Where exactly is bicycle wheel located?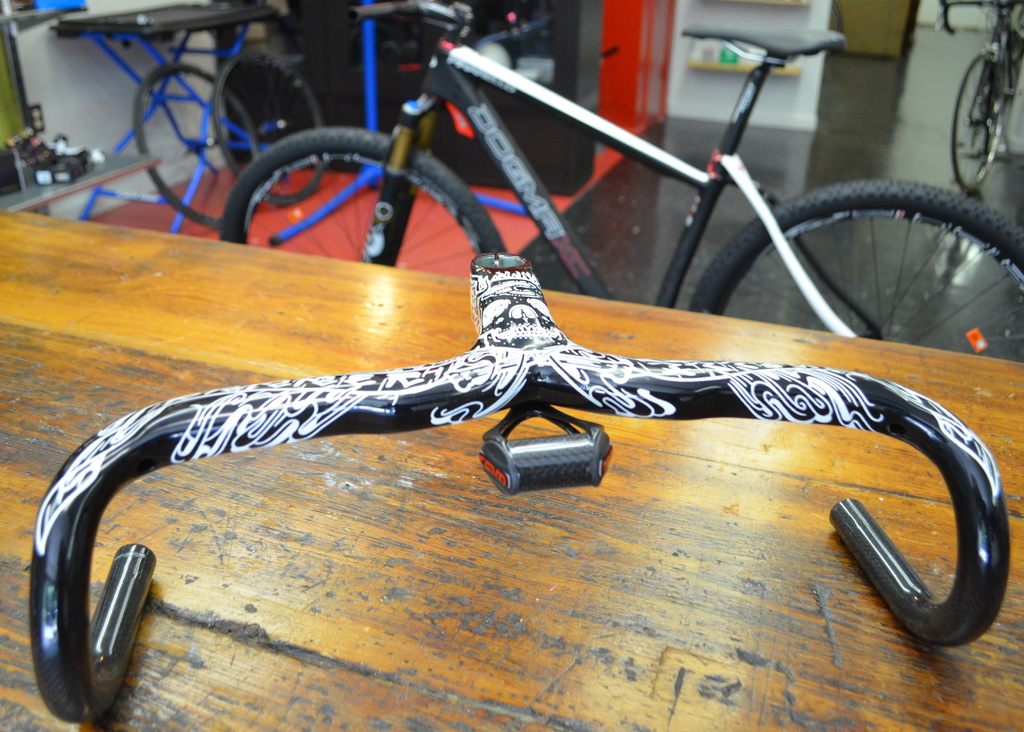
Its bounding box is box=[131, 61, 262, 229].
